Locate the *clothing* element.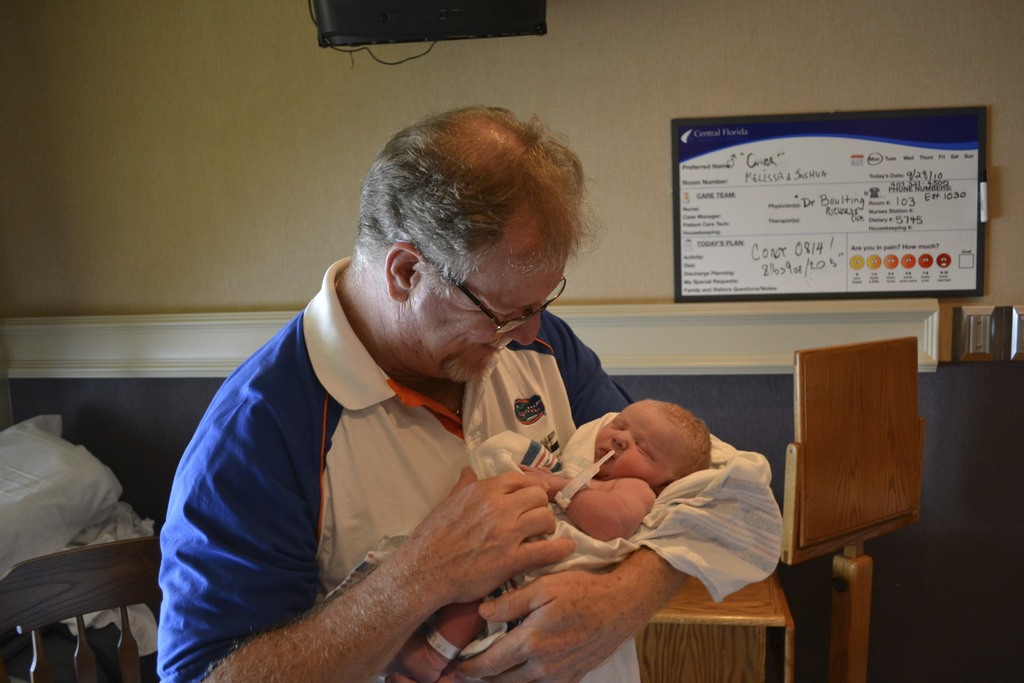
Element bbox: [156, 251, 631, 682].
